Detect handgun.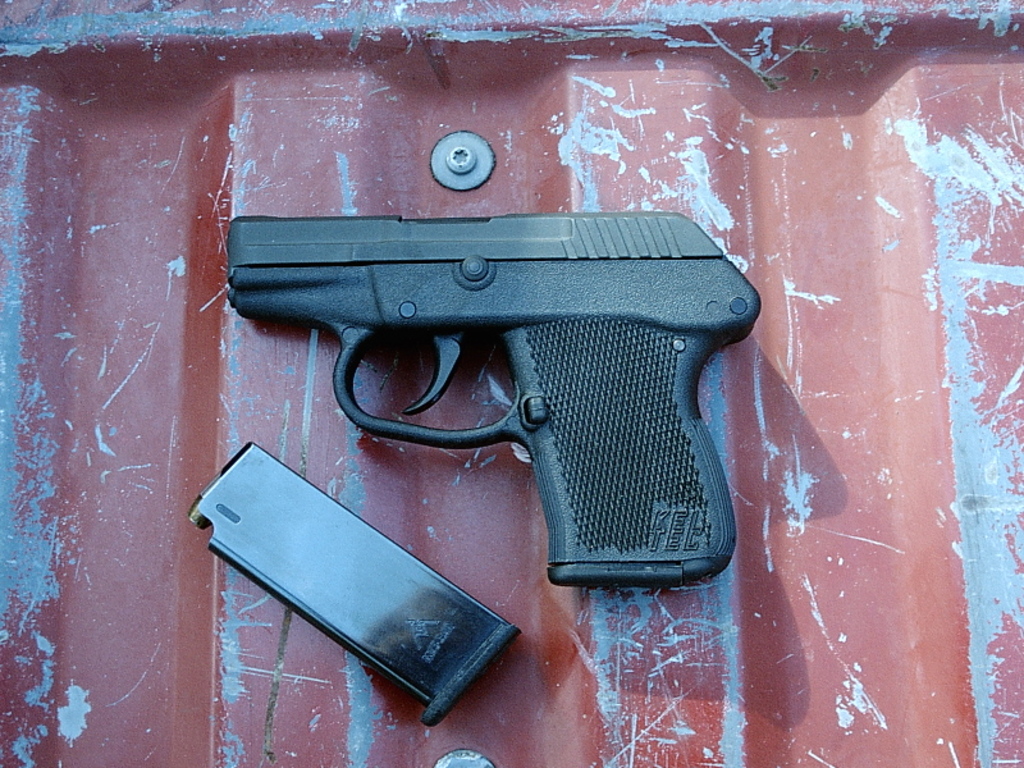
Detected at x1=228, y1=204, x2=767, y2=593.
